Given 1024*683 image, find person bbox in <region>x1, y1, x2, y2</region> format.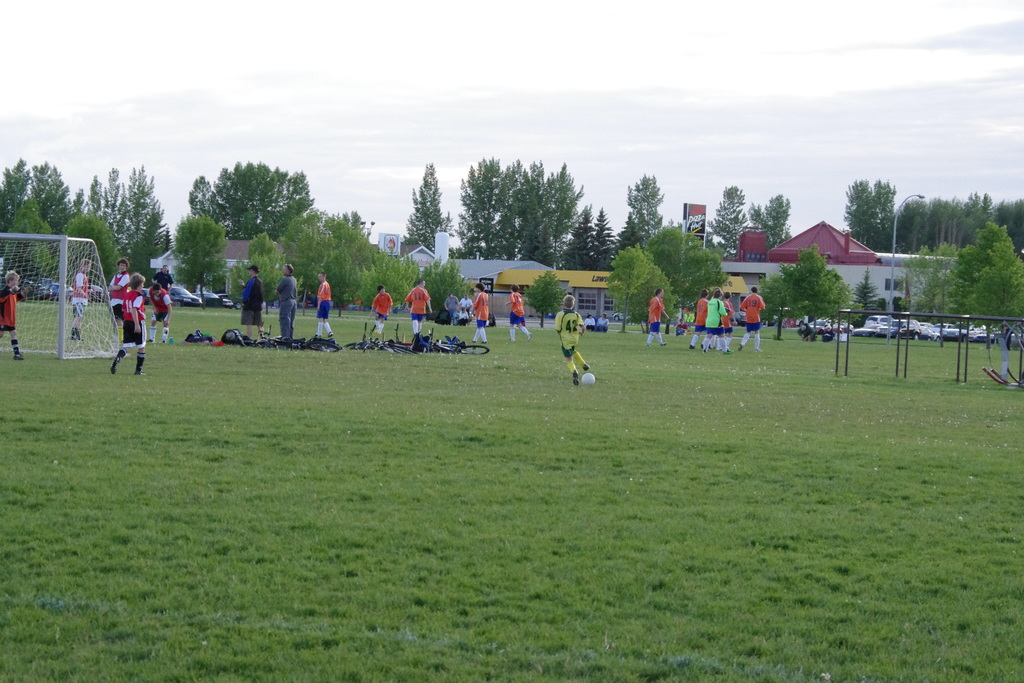
<region>454, 293, 473, 324</region>.
